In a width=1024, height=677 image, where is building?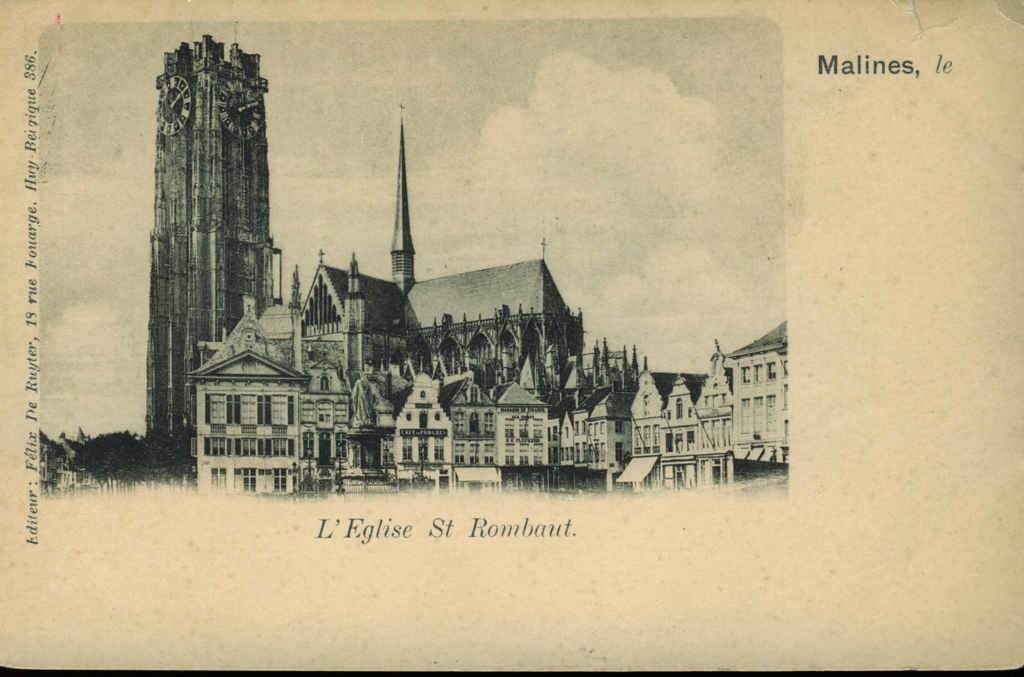
(143,31,272,436).
